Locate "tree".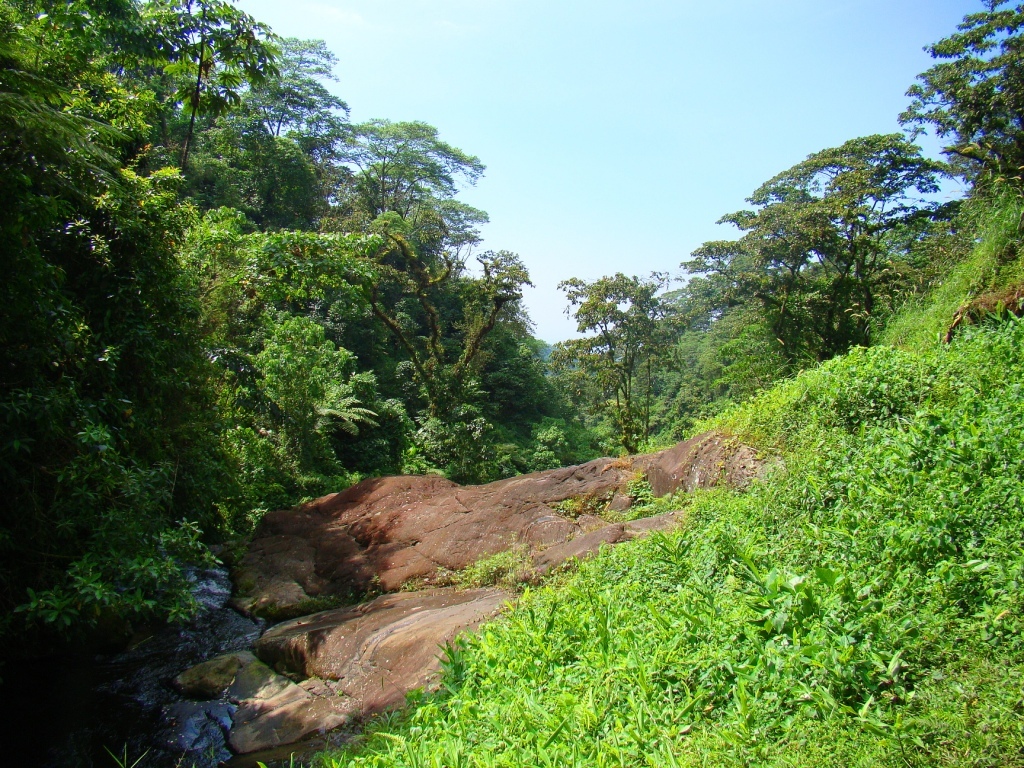
Bounding box: [654,281,789,402].
